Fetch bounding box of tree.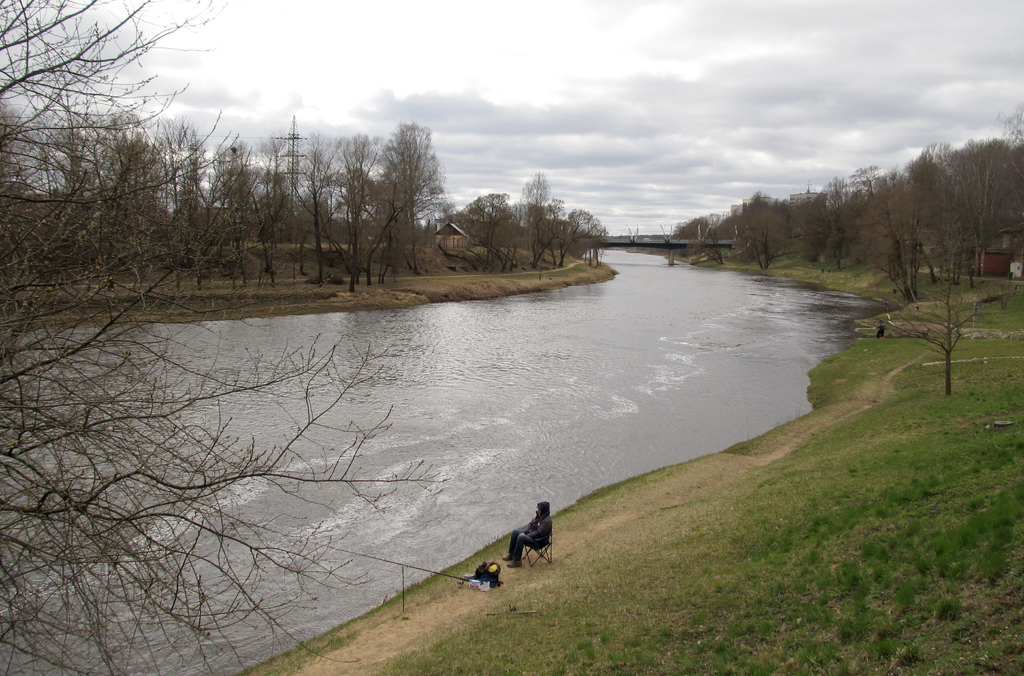
Bbox: region(870, 278, 977, 394).
